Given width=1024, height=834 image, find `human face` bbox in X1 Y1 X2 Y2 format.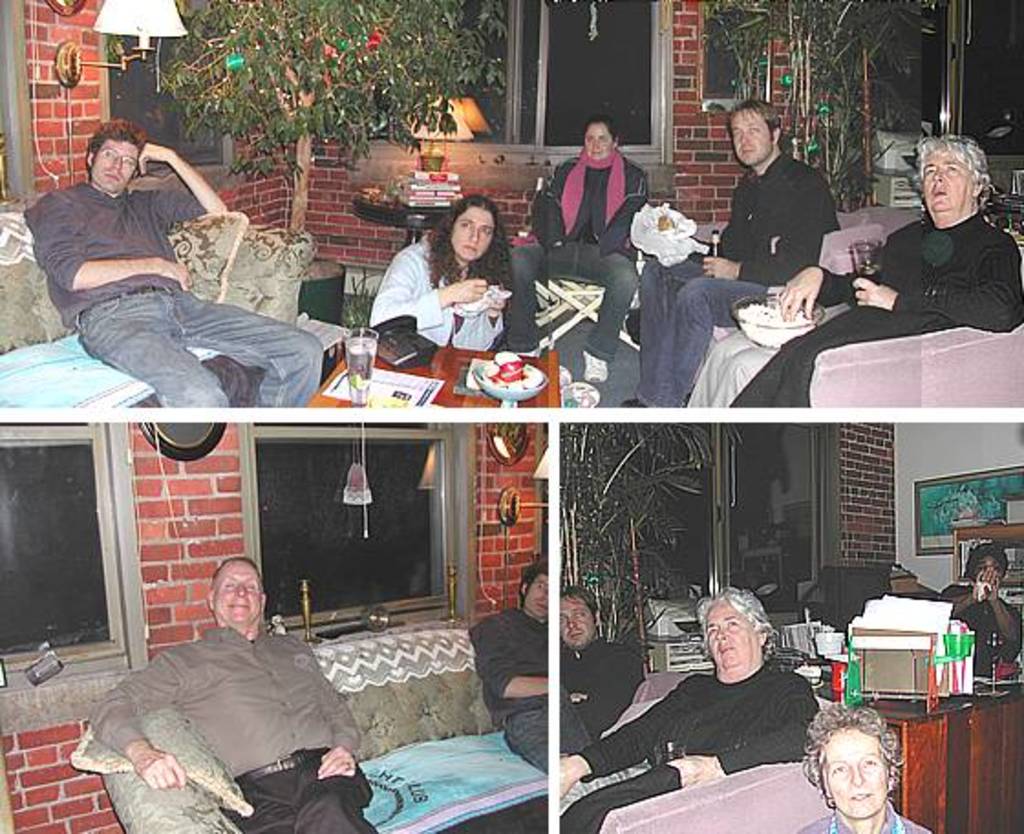
909 144 969 210.
